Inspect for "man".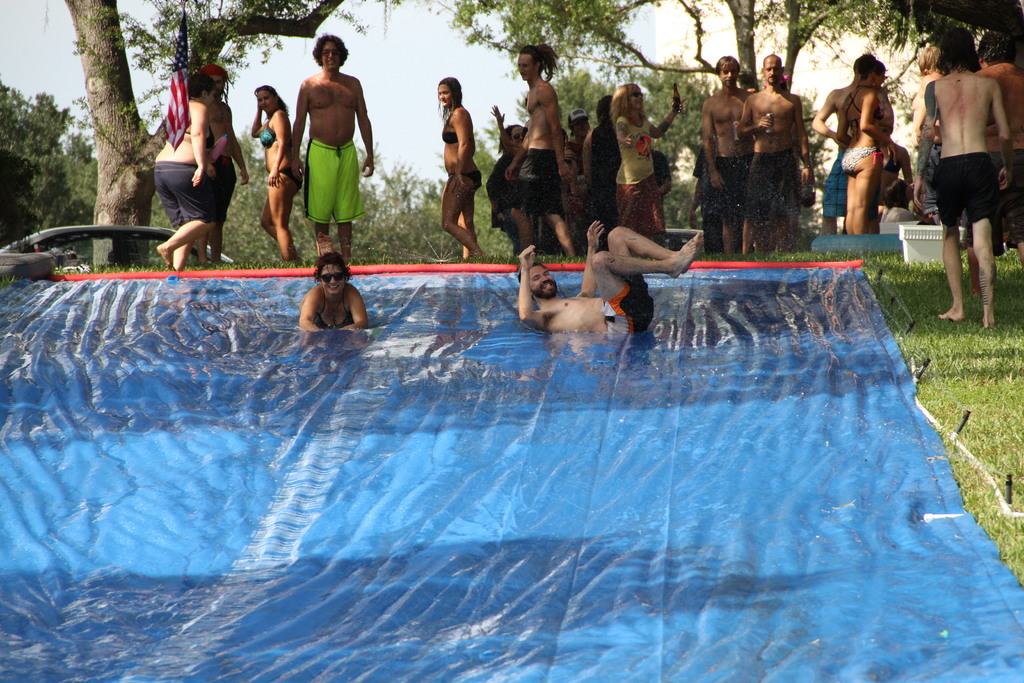
Inspection: bbox=(806, 54, 892, 235).
